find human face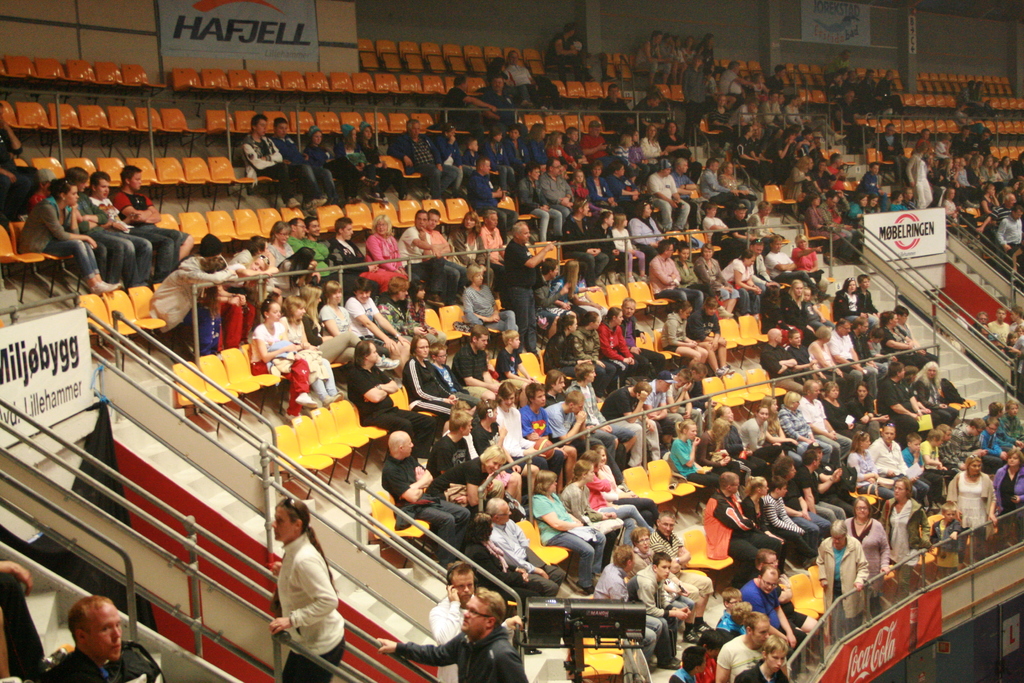
464/218/475/227
